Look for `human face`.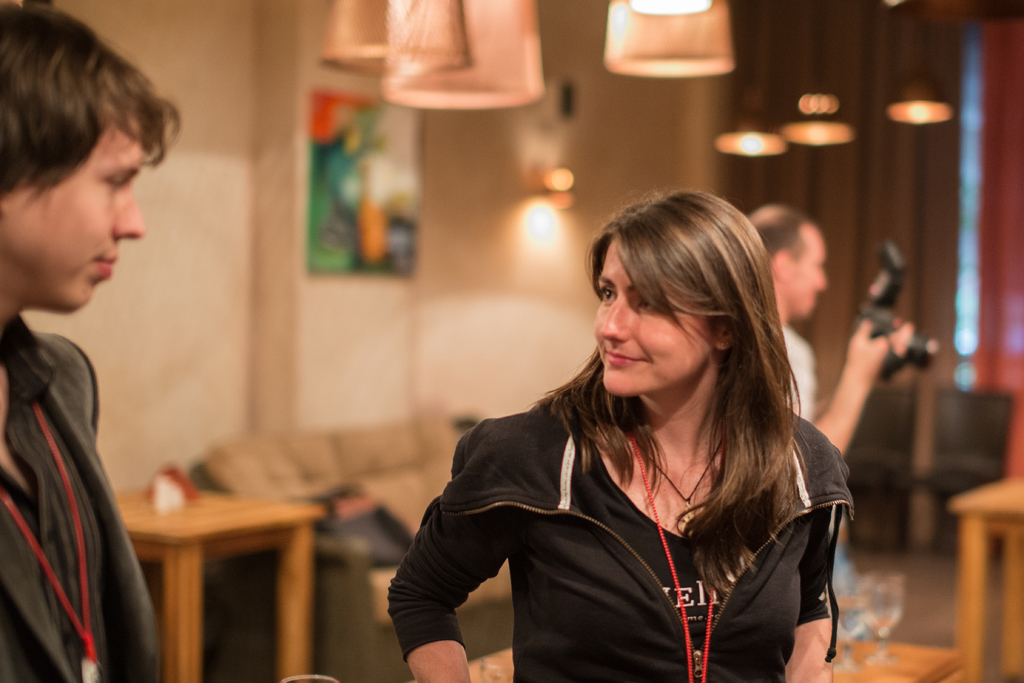
Found: [595,236,714,392].
